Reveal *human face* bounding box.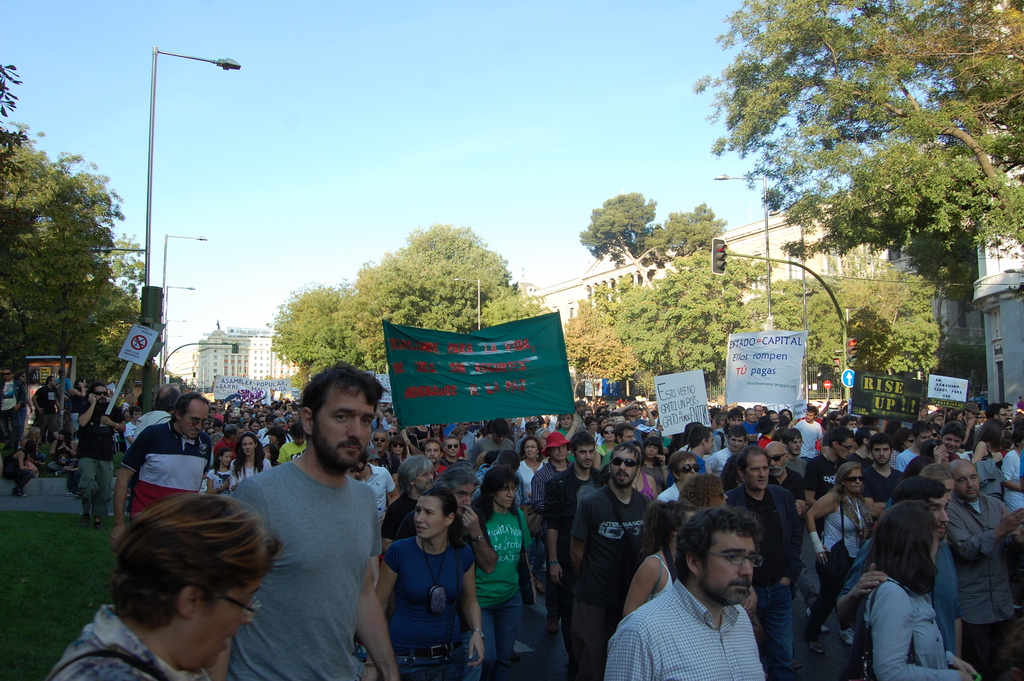
Revealed: region(768, 413, 779, 425).
